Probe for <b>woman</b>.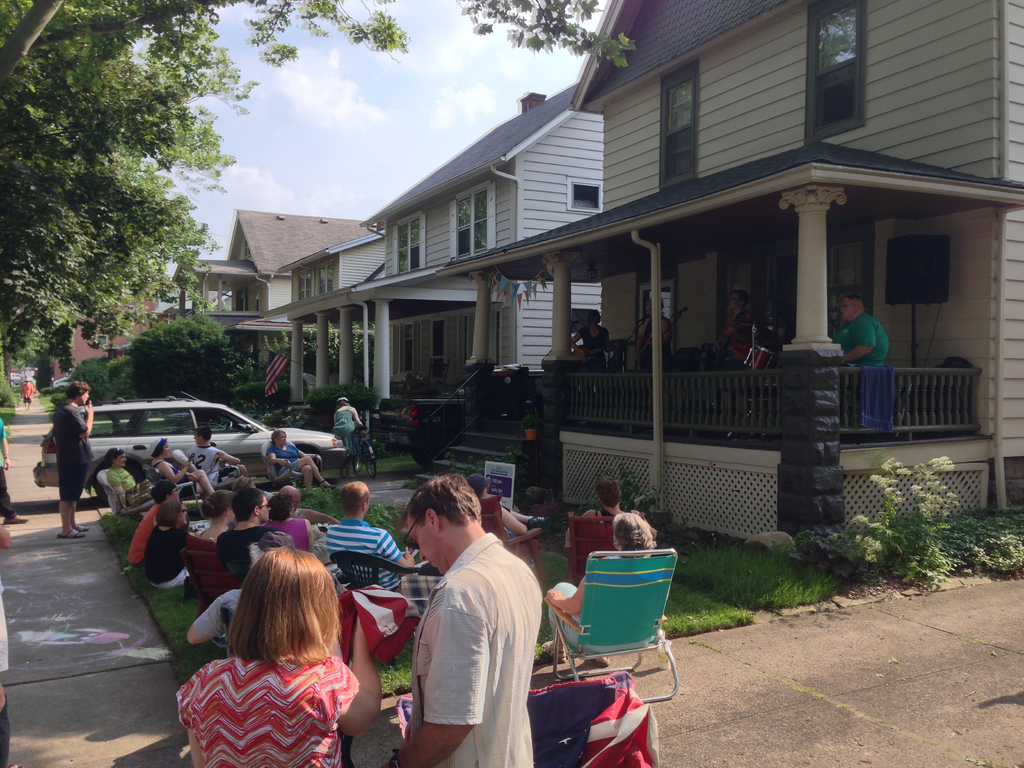
Probe result: {"left": 175, "top": 544, "right": 381, "bottom": 767}.
